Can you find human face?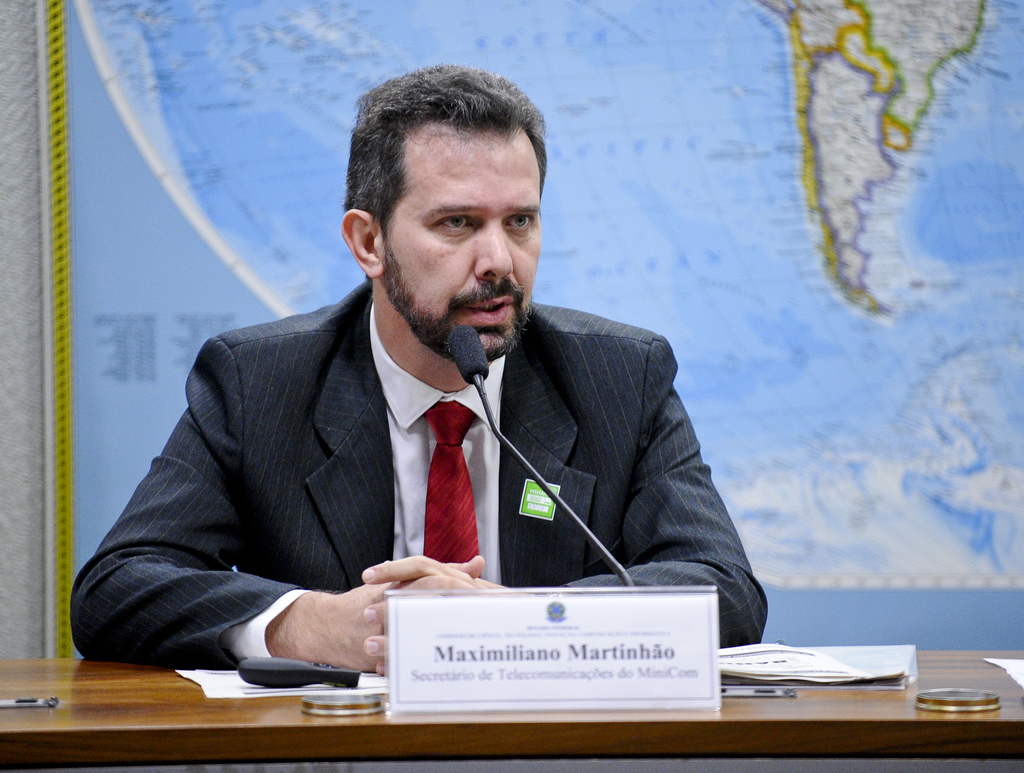
Yes, bounding box: [385,119,548,367].
